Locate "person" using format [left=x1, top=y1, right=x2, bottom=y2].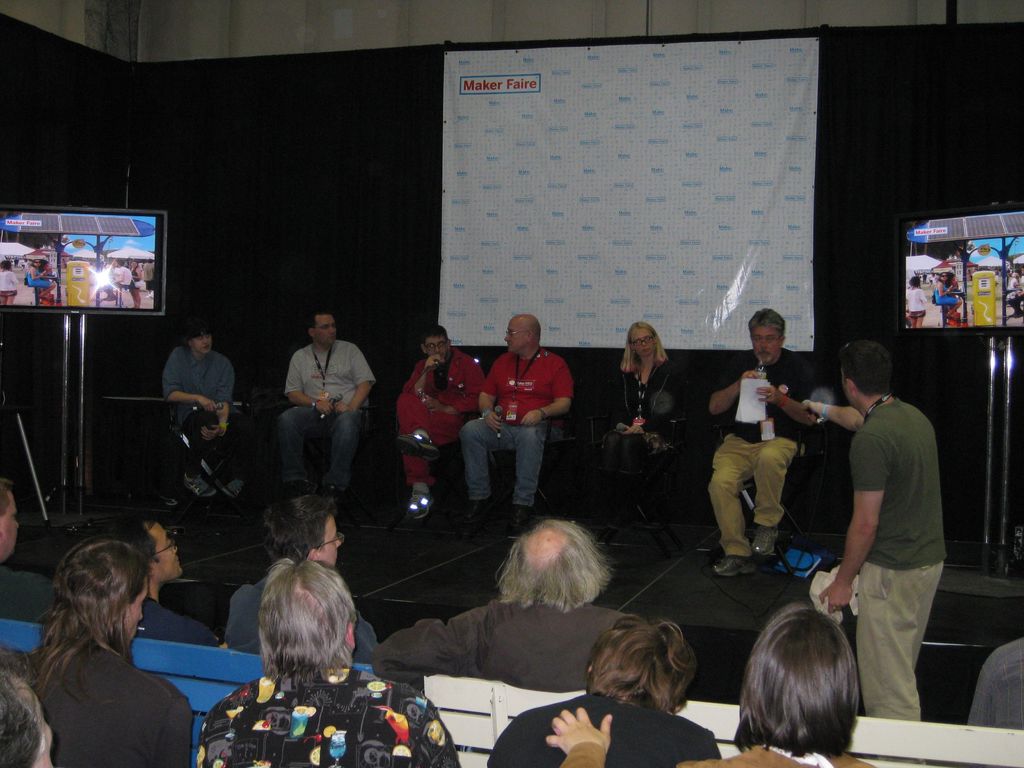
[left=96, top=516, right=221, bottom=650].
